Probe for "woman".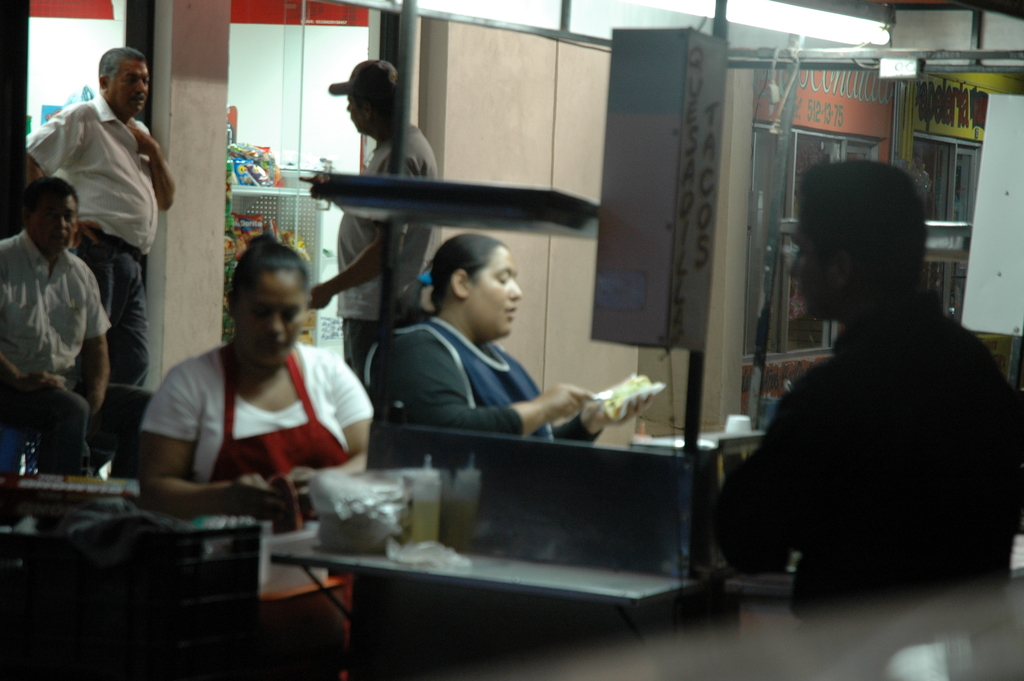
Probe result: bbox=[365, 229, 652, 482].
